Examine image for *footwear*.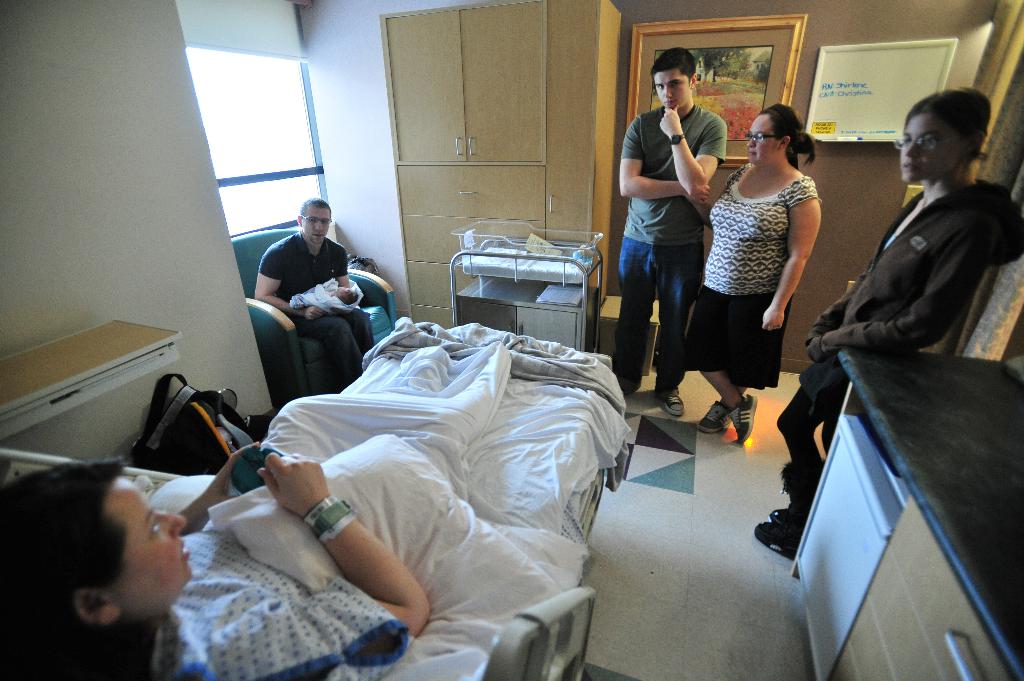
Examination result: rect(754, 461, 825, 562).
